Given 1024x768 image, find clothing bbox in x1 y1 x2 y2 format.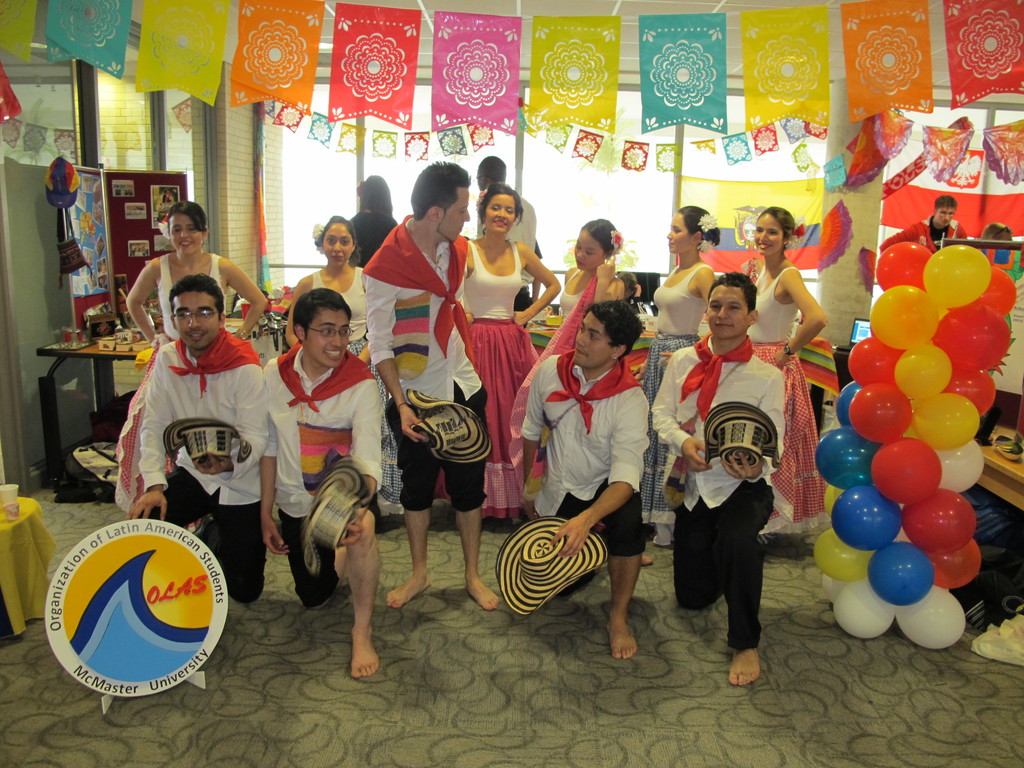
303 262 362 346.
